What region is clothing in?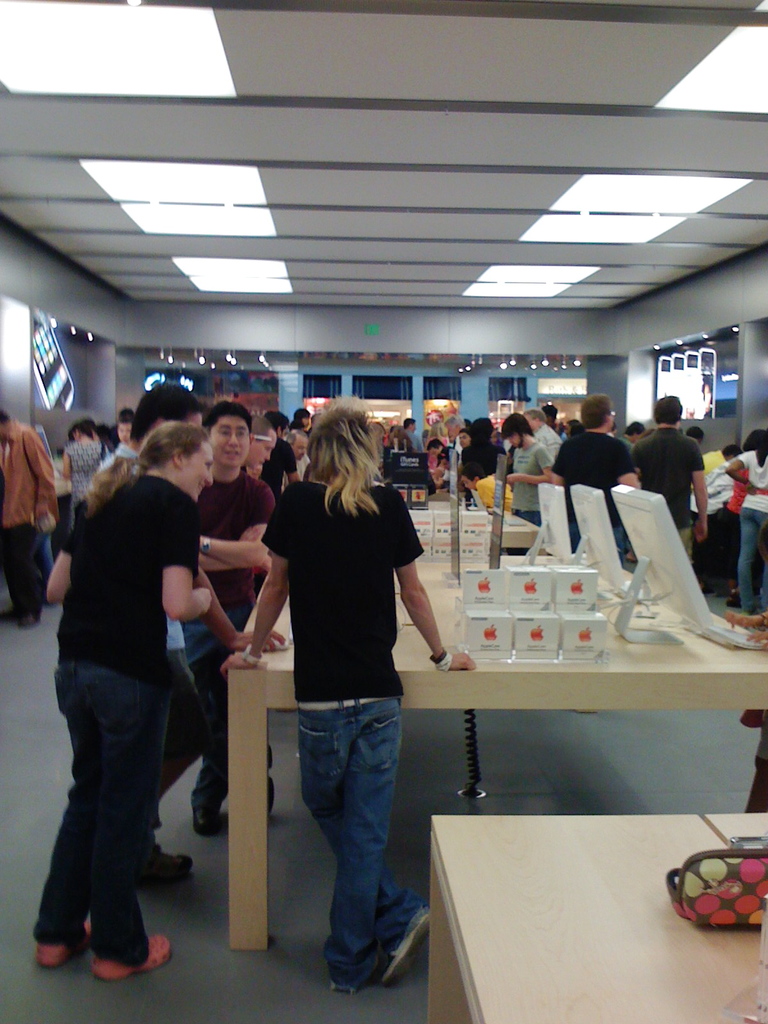
<bbox>65, 435, 104, 520</bbox>.
